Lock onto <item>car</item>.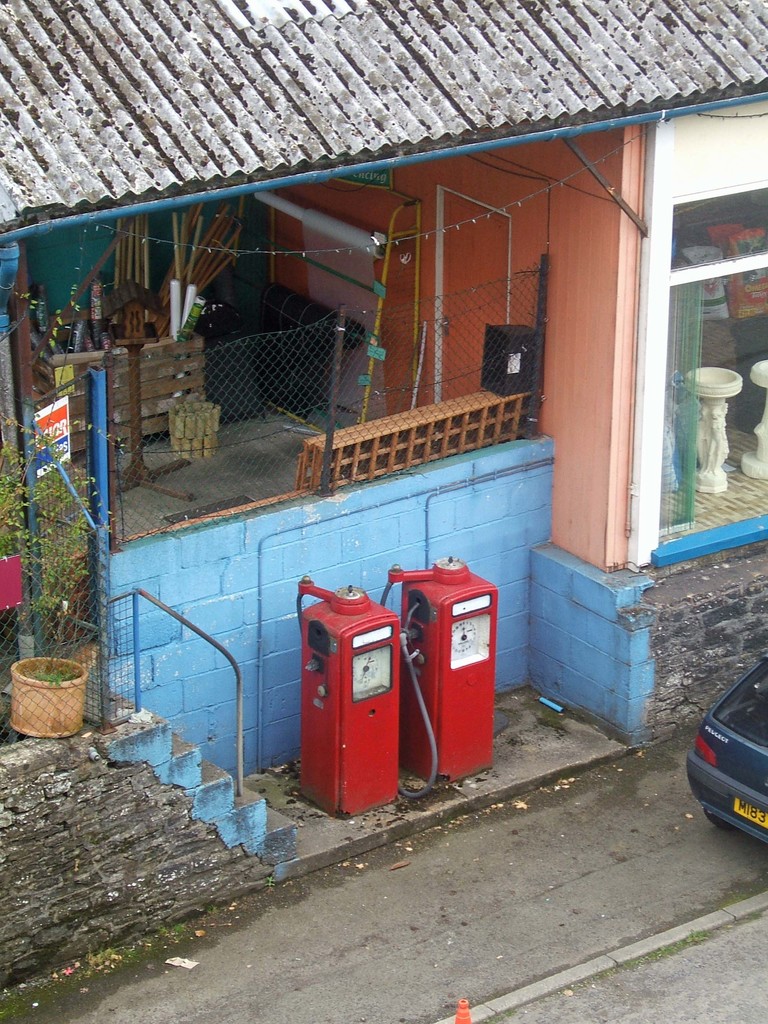
Locked: x1=684, y1=652, x2=767, y2=846.
